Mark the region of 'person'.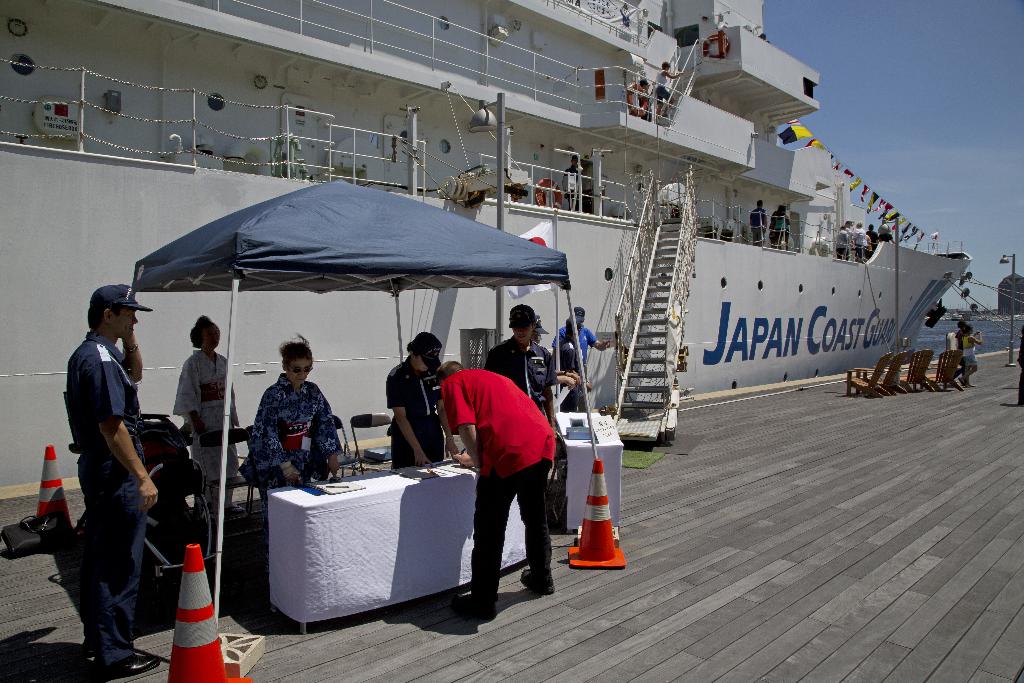
Region: 959,318,987,389.
